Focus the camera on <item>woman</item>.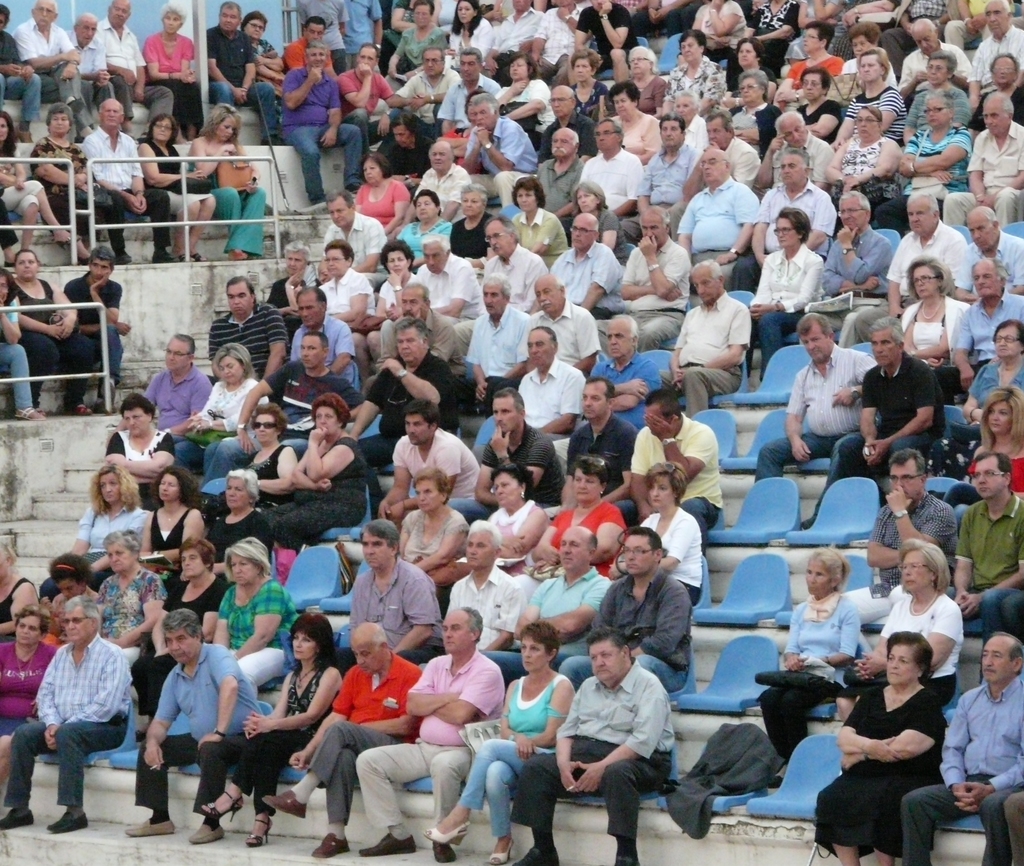
Focus region: {"left": 527, "top": 451, "right": 632, "bottom": 601}.
